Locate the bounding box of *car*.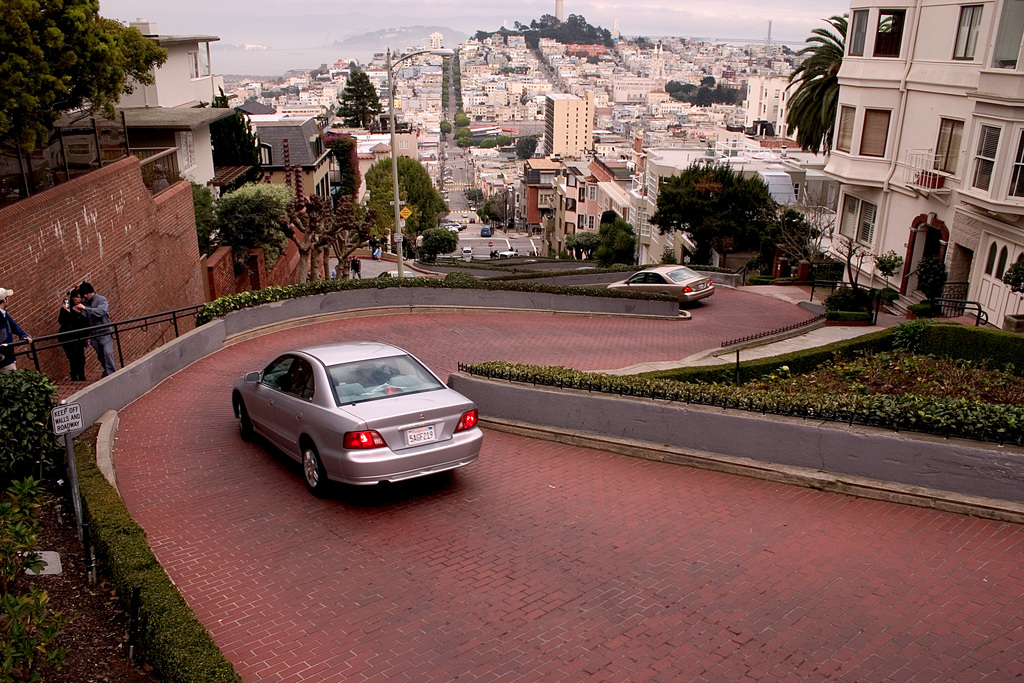
Bounding box: (x1=497, y1=251, x2=518, y2=259).
